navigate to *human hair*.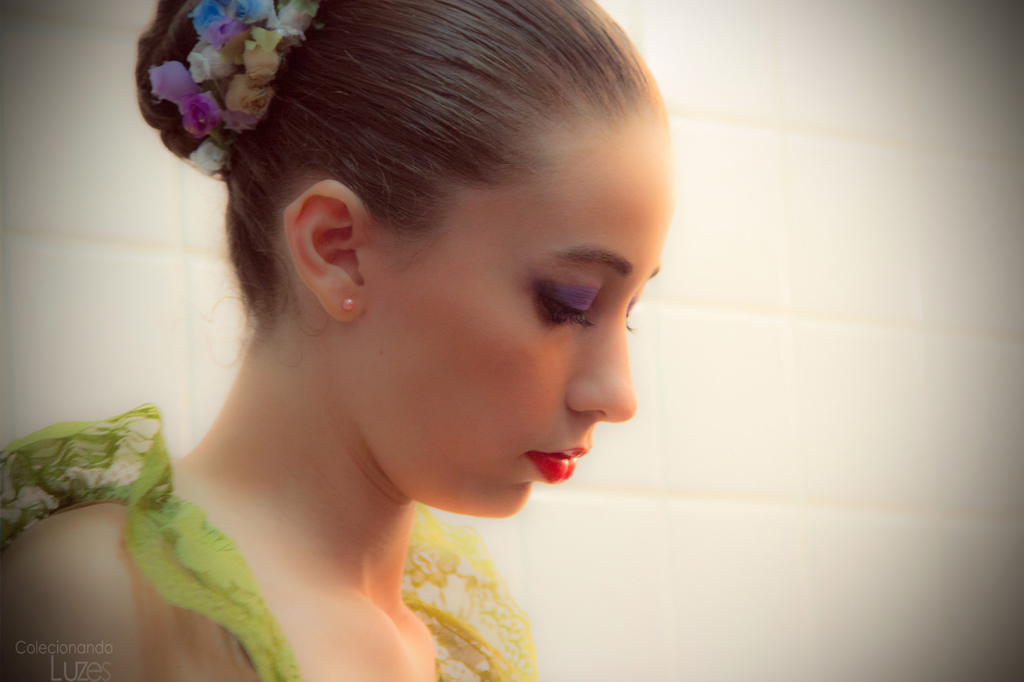
Navigation target: (x1=128, y1=0, x2=673, y2=336).
